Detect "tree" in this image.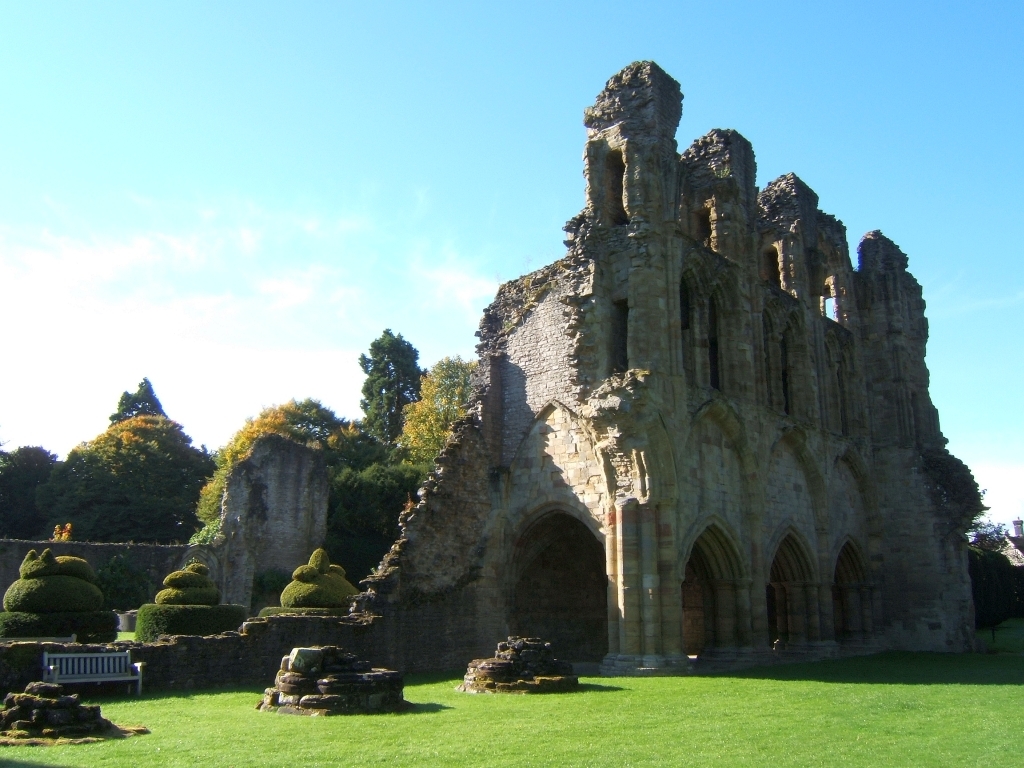
Detection: (left=342, top=322, right=420, bottom=451).
